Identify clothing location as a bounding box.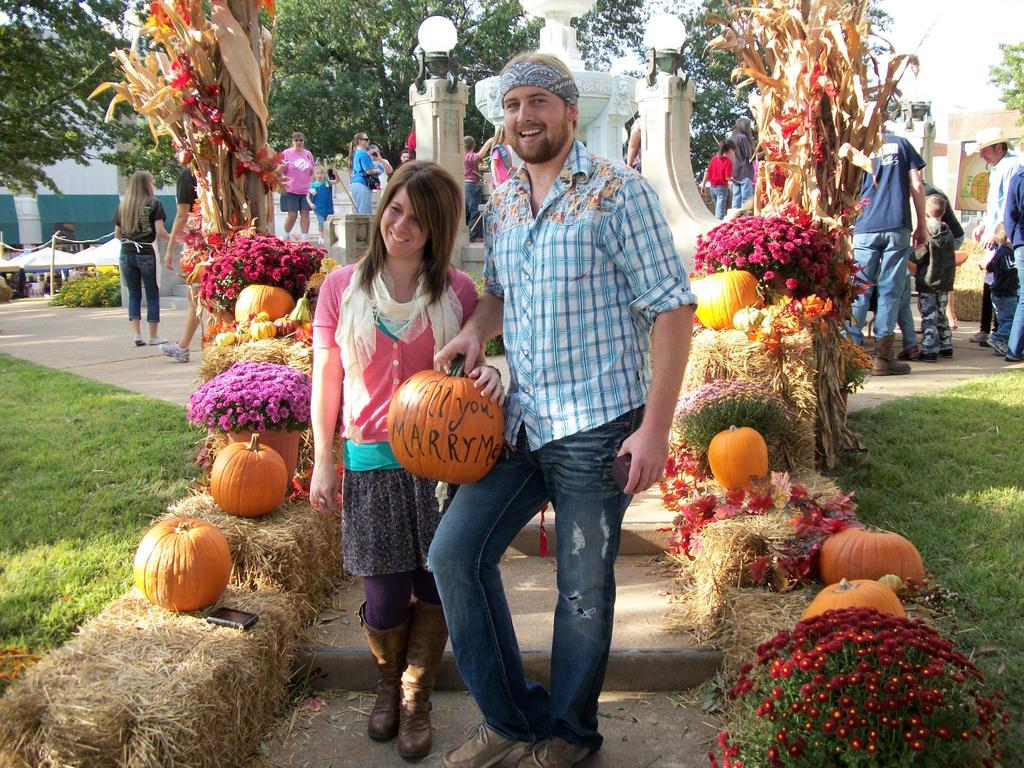
pyautogui.locateOnScreen(730, 131, 747, 200).
